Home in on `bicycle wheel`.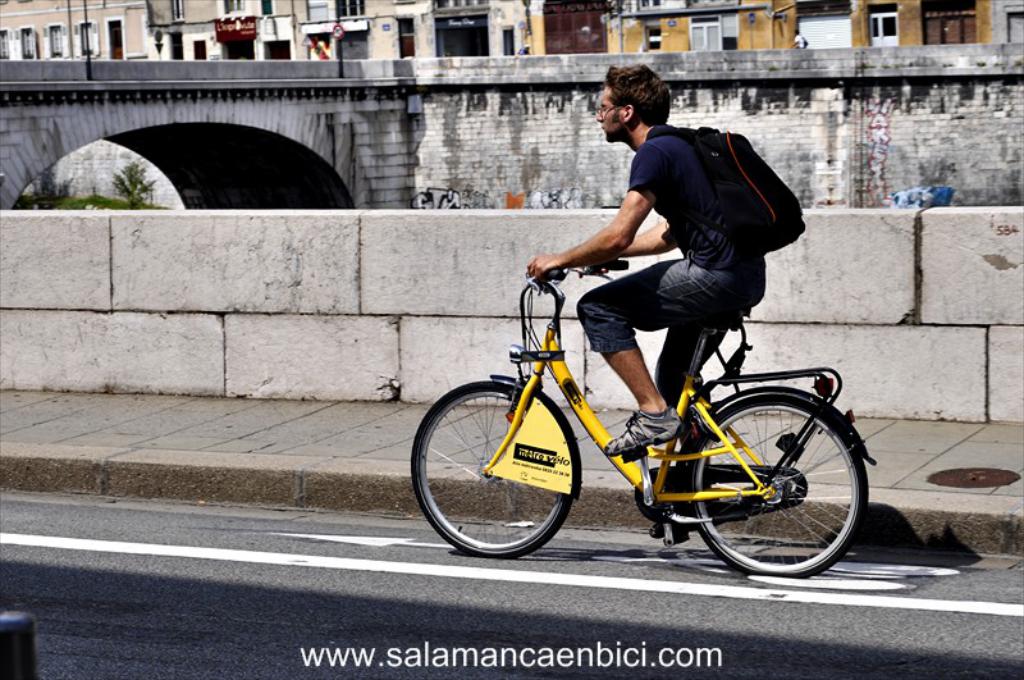
Homed in at 408,376,577,561.
